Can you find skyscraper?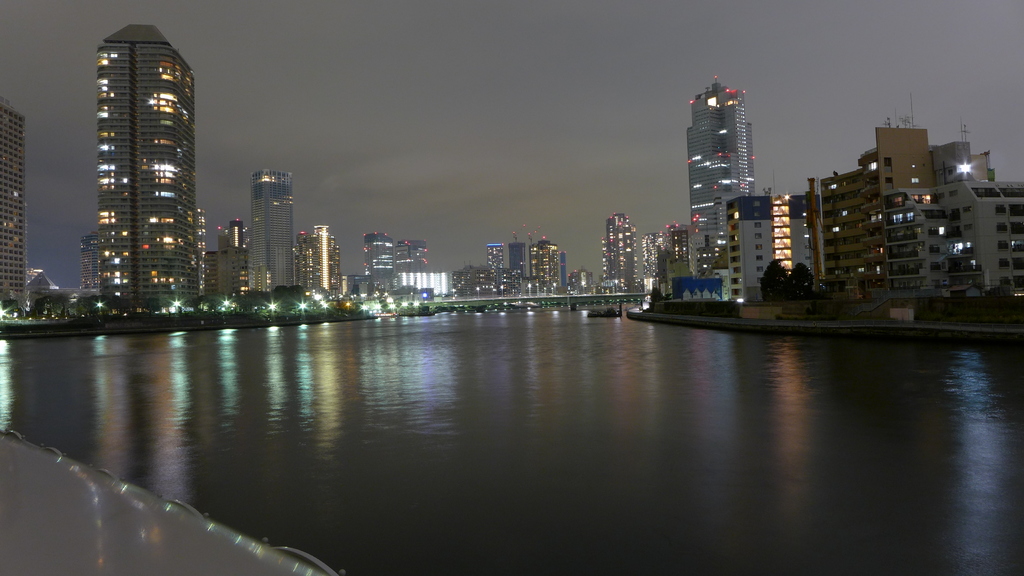
Yes, bounding box: rect(76, 236, 98, 292).
